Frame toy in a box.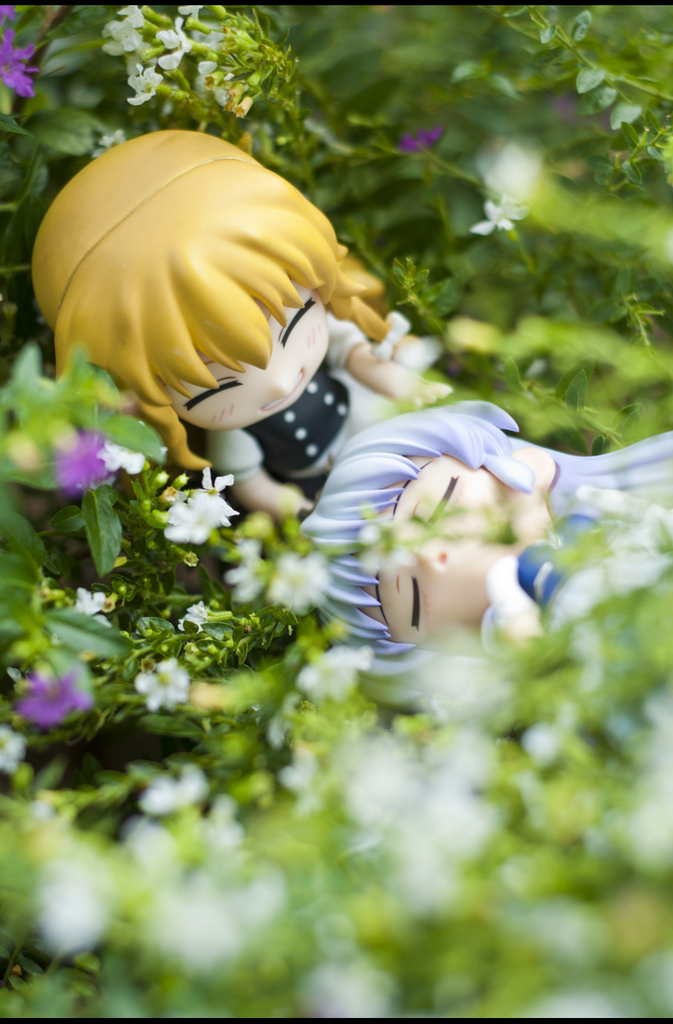
box=[301, 394, 672, 719].
